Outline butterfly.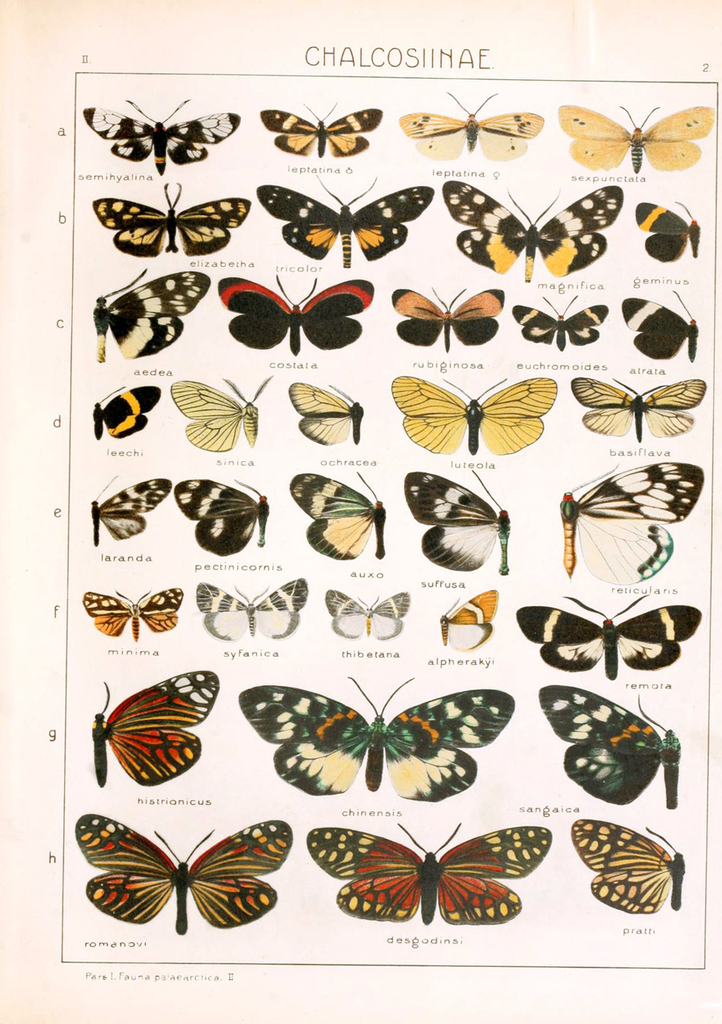
Outline: detection(212, 271, 371, 357).
